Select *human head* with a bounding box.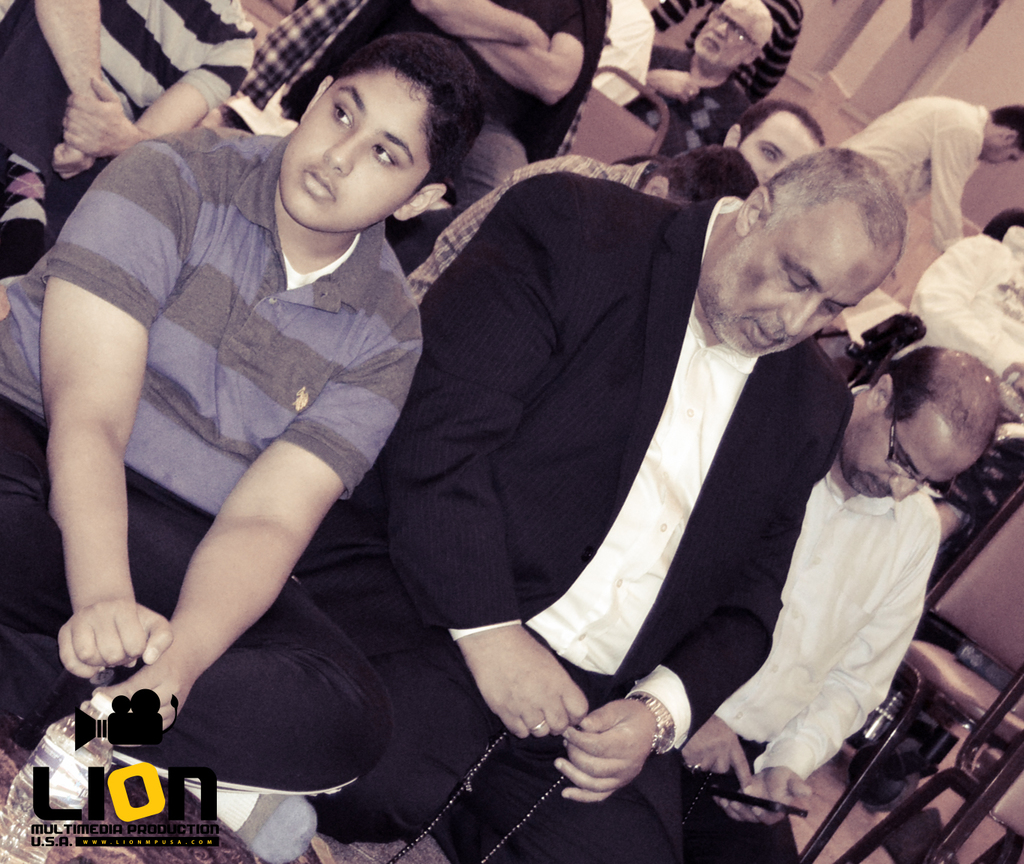
BBox(851, 338, 1007, 494).
